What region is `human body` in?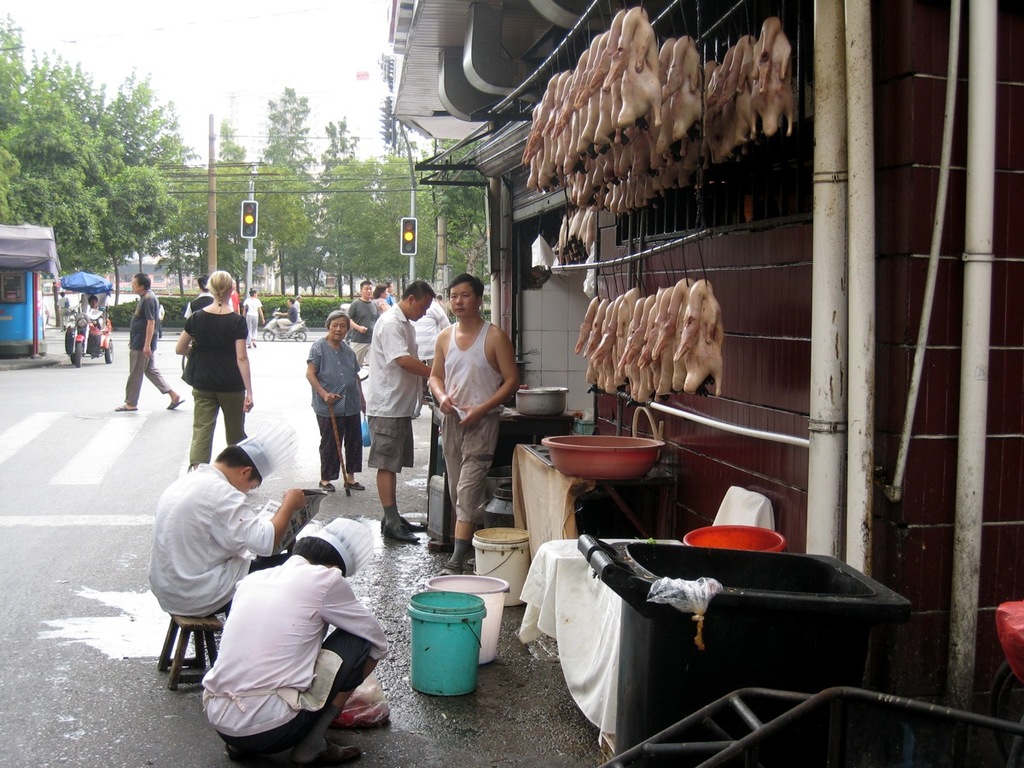
<bbox>245, 301, 266, 346</bbox>.
